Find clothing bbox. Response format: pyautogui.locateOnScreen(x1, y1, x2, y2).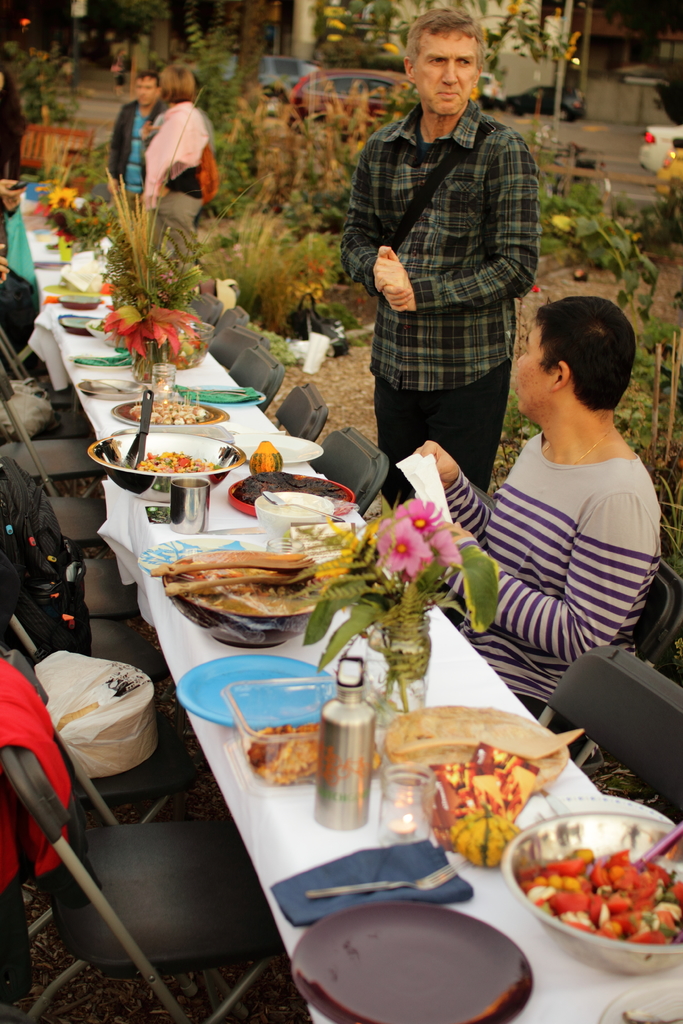
pyautogui.locateOnScreen(0, 85, 32, 183).
